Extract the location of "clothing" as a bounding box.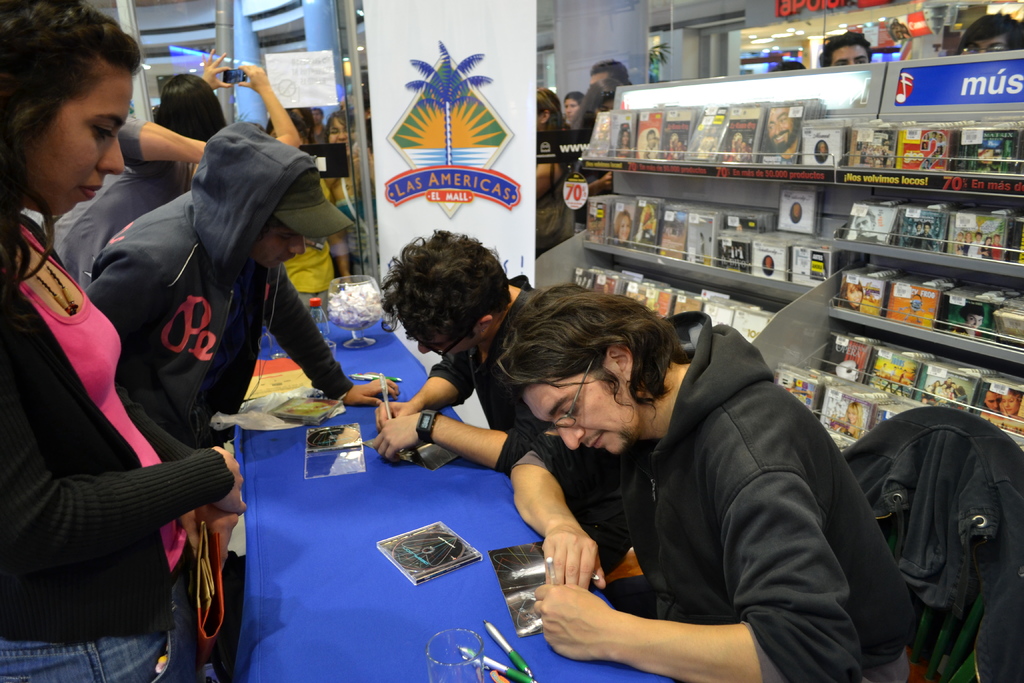
[left=424, top=264, right=550, bottom=478].
